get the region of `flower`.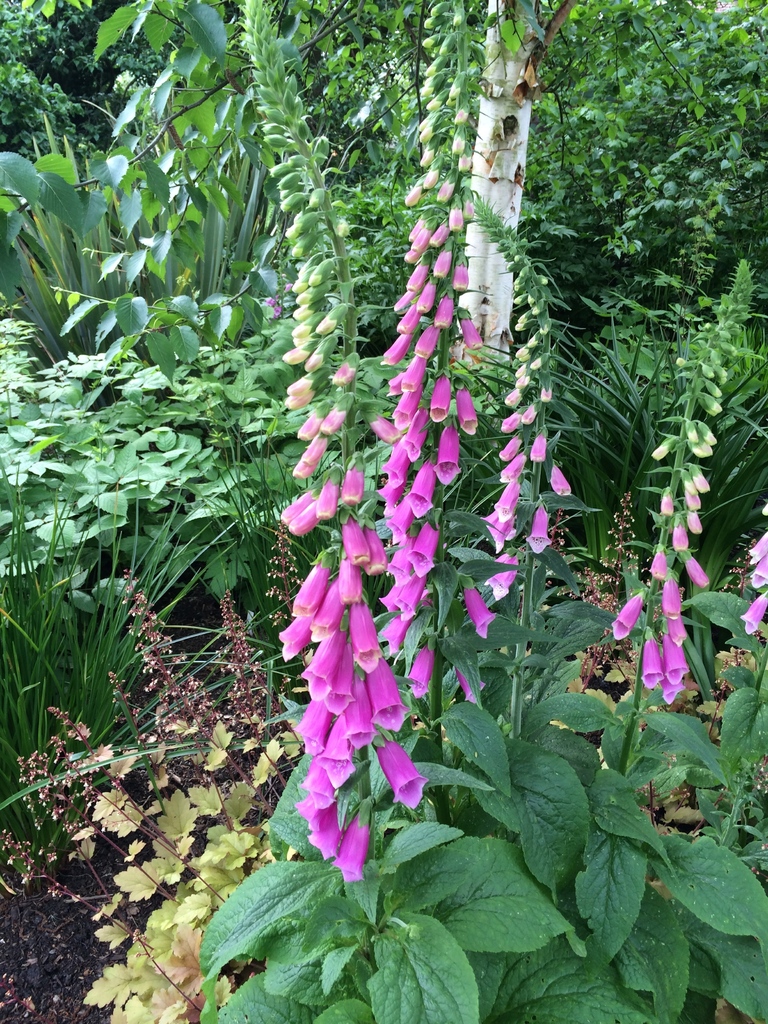
662/579/679/621.
